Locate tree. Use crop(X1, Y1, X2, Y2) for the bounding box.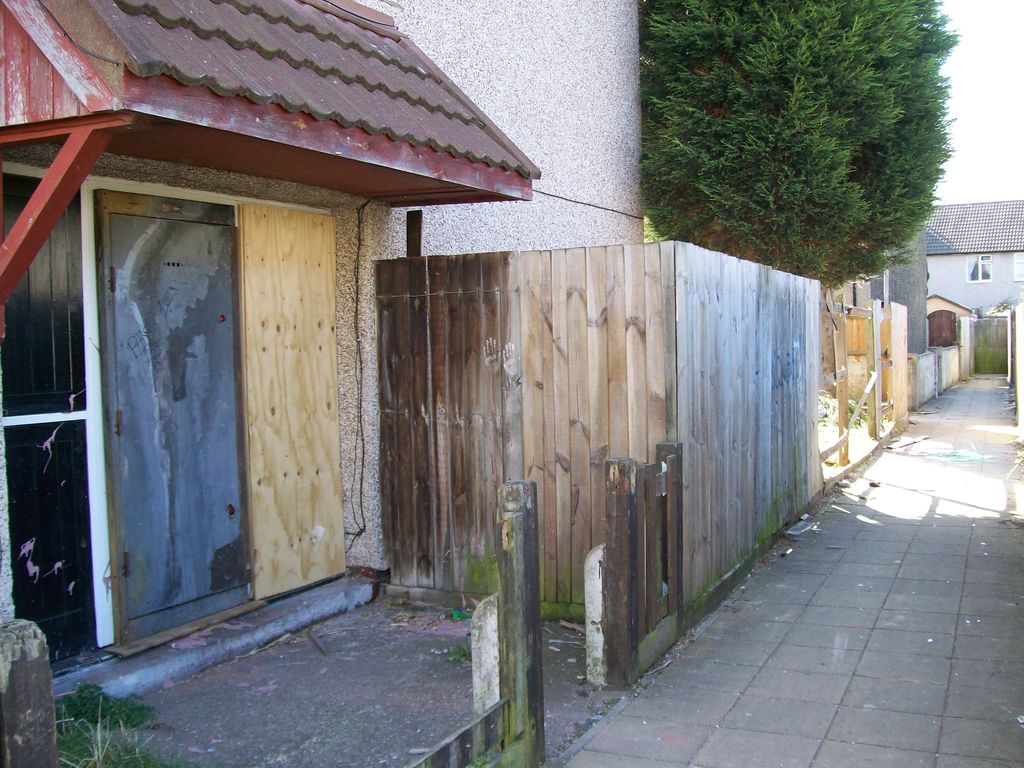
crop(568, 0, 971, 294).
